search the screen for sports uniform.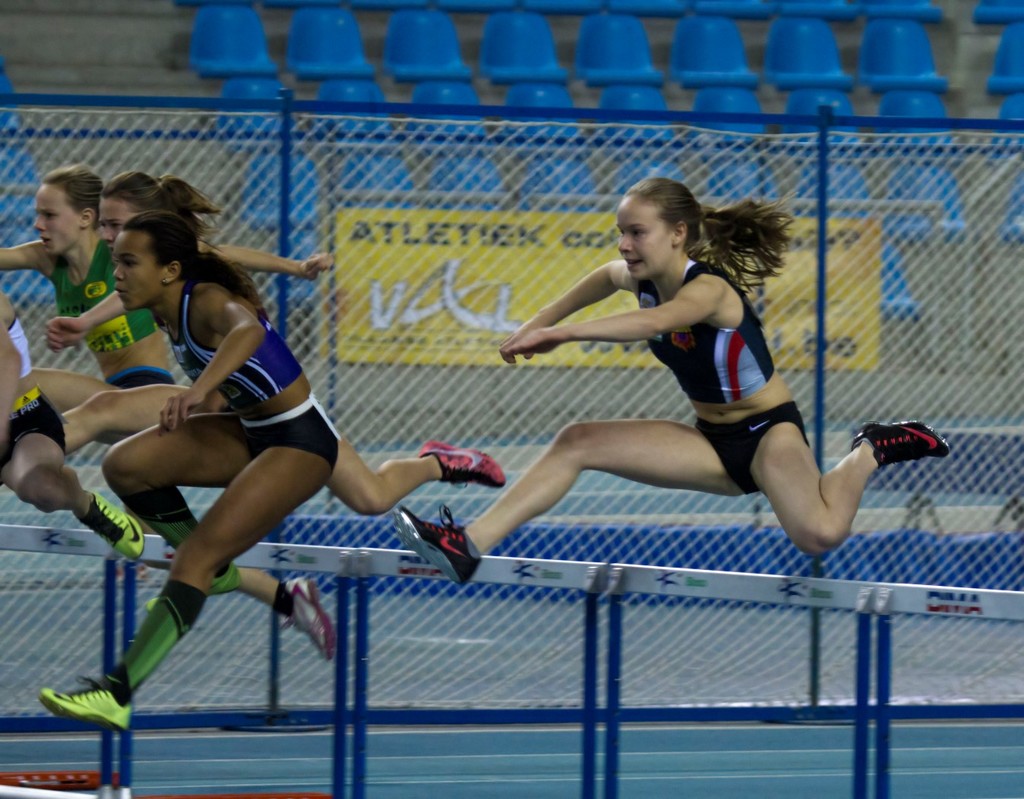
Found at 227:381:342:471.
